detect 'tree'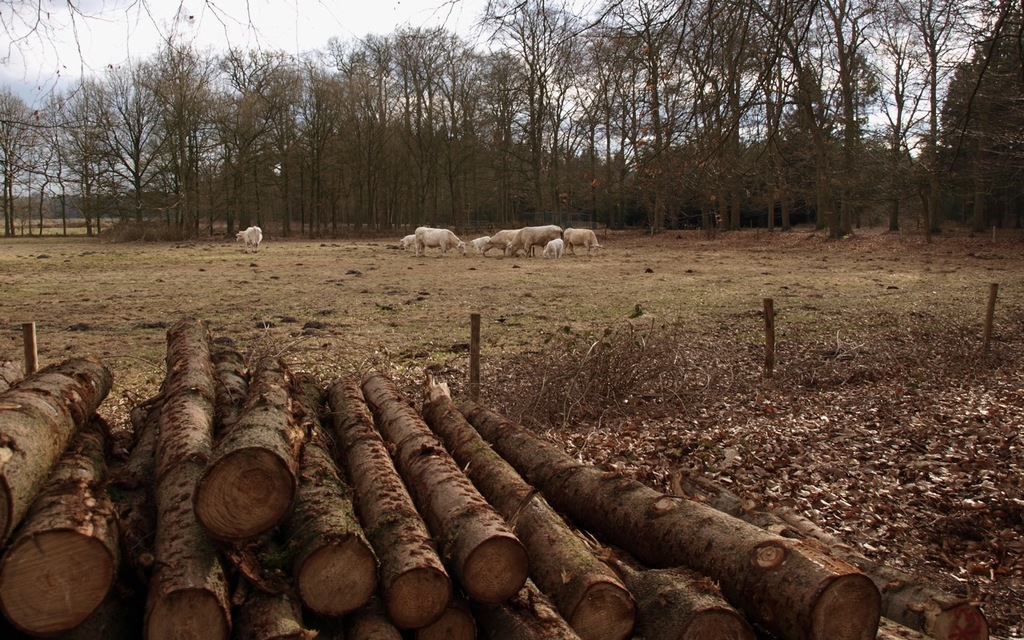
locate(922, 52, 972, 214)
